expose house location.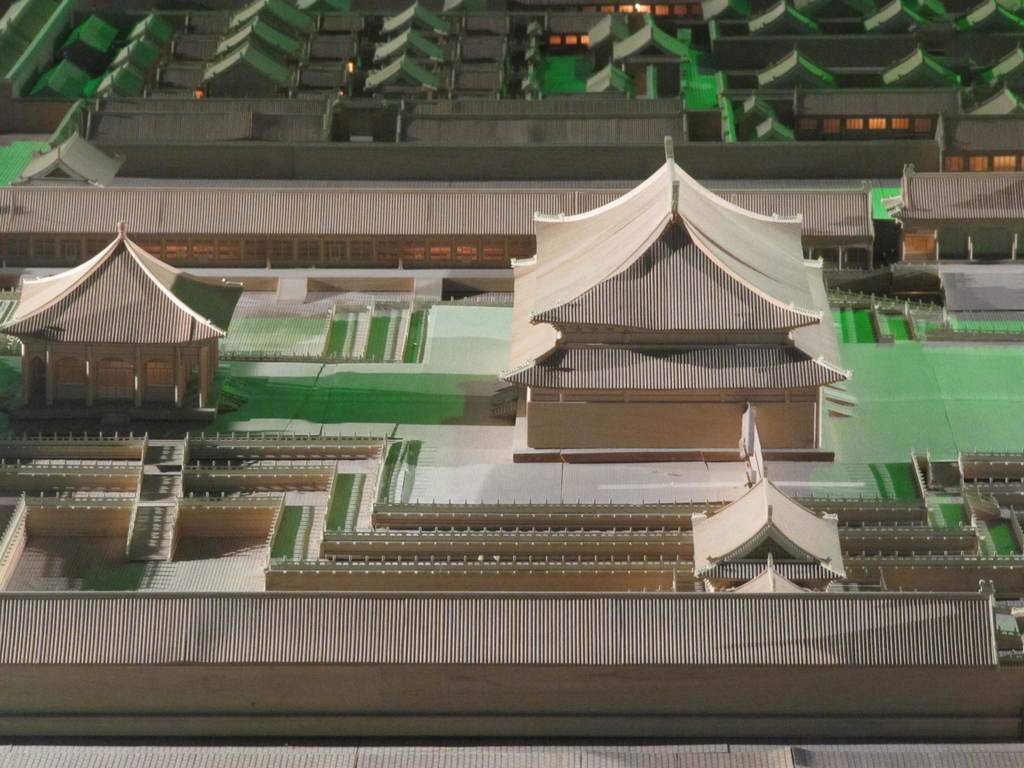
Exposed at pyautogui.locateOnScreen(125, 12, 168, 40).
